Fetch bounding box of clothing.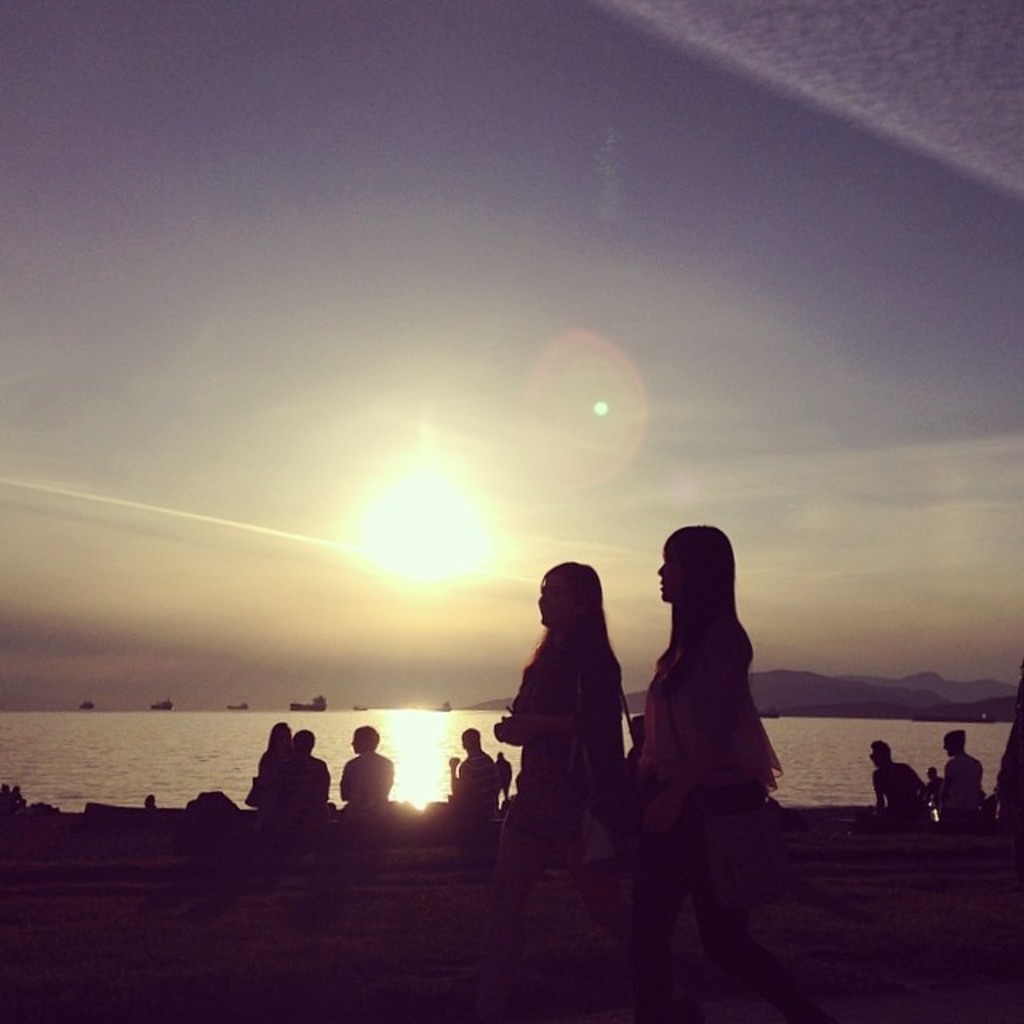
Bbox: 459, 754, 512, 846.
